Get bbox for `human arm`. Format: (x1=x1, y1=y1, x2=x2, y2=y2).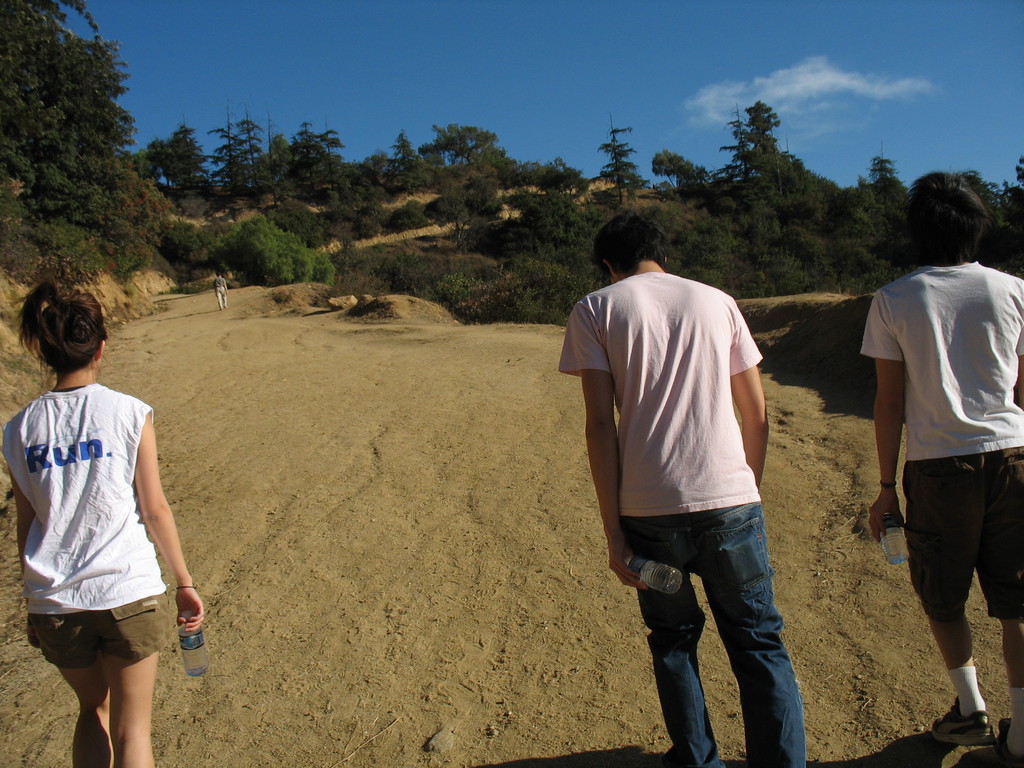
(x1=5, y1=420, x2=40, y2=615).
